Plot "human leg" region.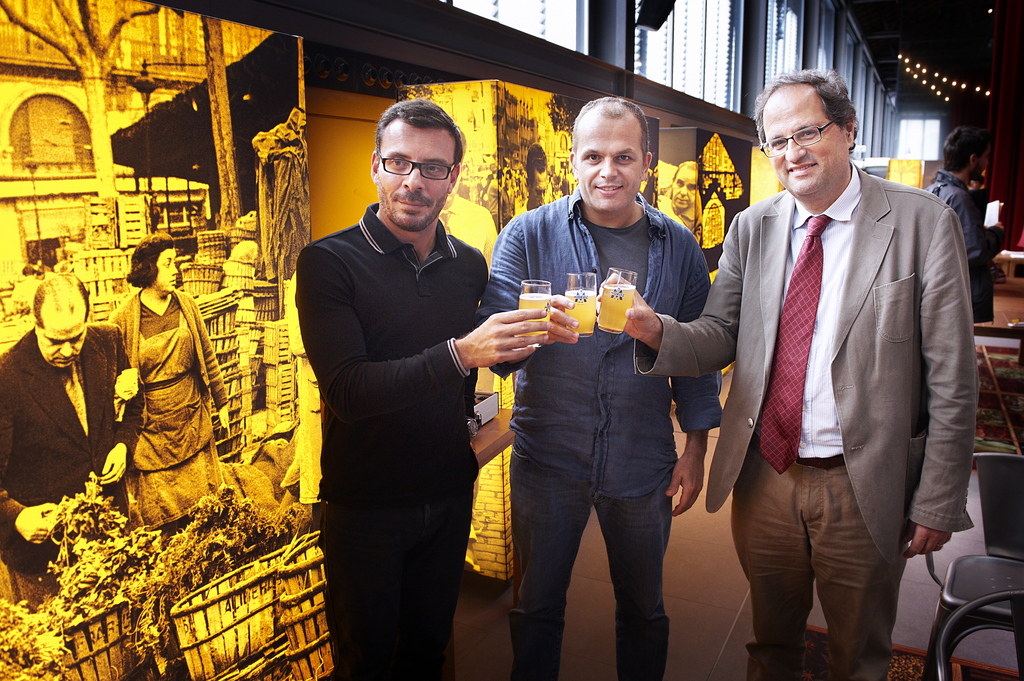
Plotted at <region>509, 435, 595, 680</region>.
